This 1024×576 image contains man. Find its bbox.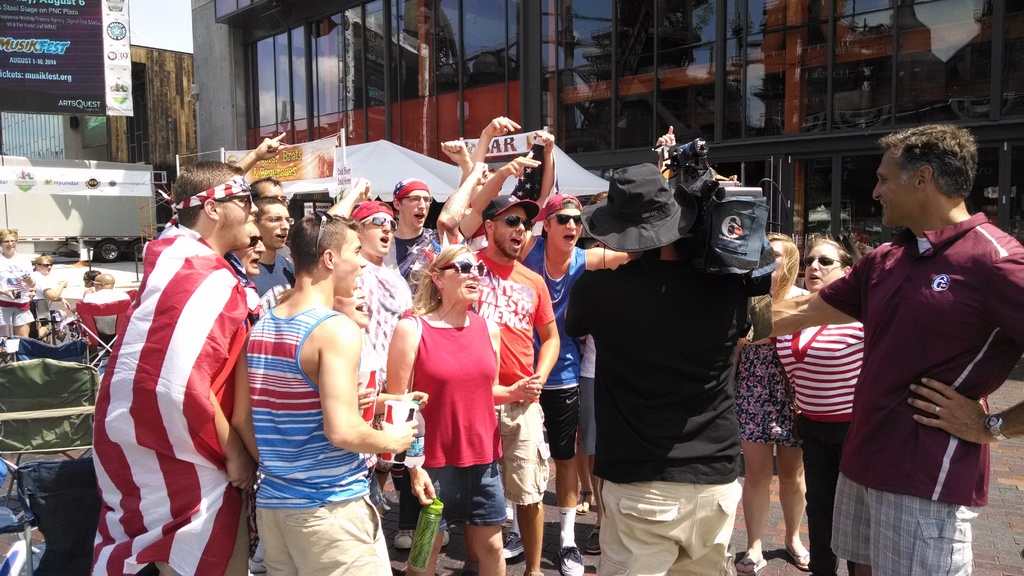
pyautogui.locateOnScreen(458, 148, 634, 575).
